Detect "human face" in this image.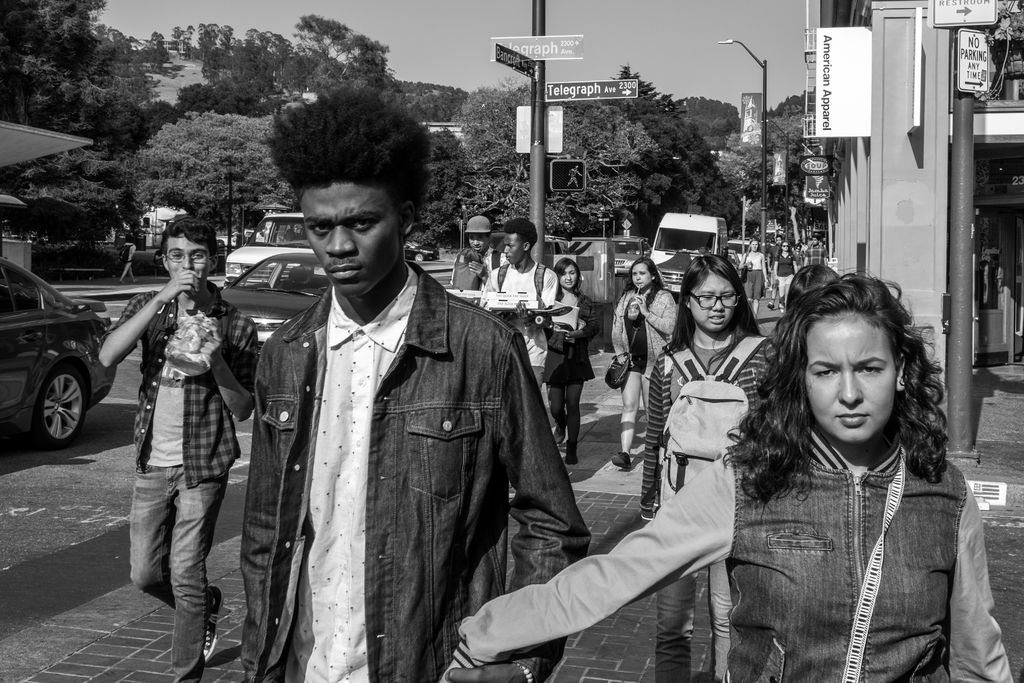
Detection: (504, 235, 525, 267).
